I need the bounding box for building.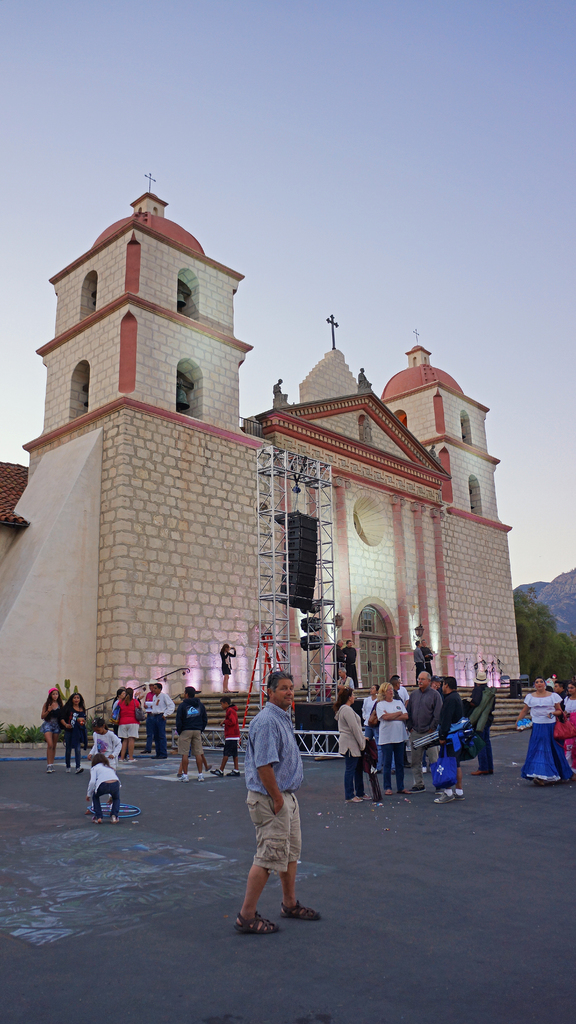
Here it is: pyautogui.locateOnScreen(0, 175, 536, 748).
